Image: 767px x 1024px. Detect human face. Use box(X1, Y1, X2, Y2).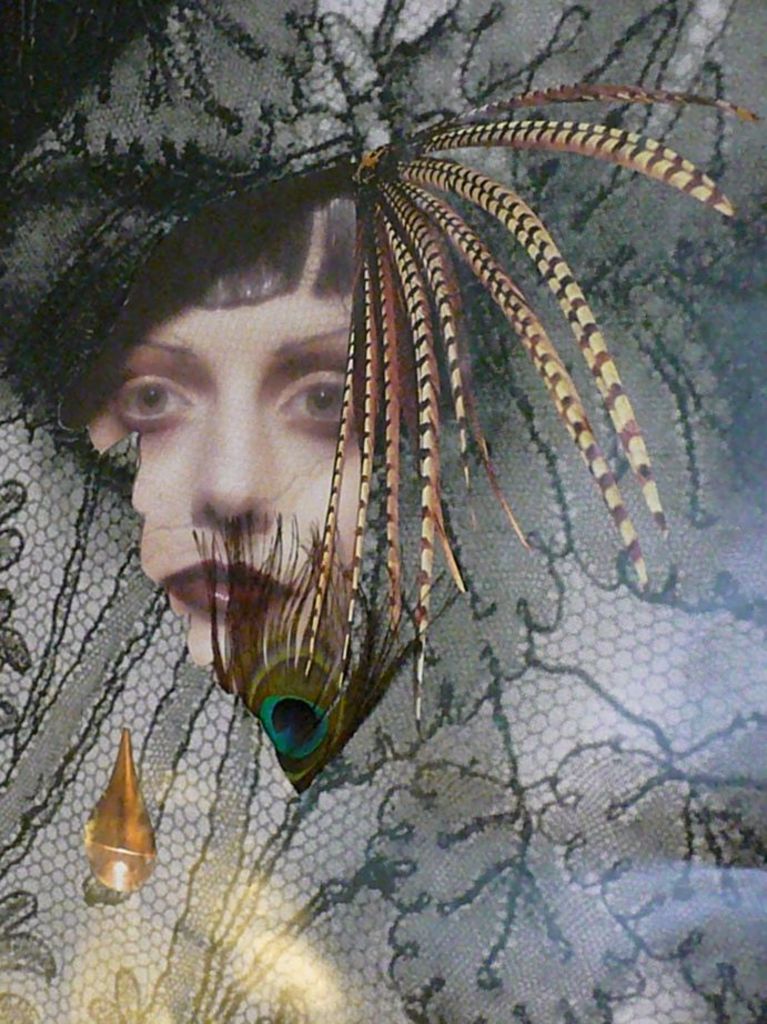
box(84, 198, 379, 664).
